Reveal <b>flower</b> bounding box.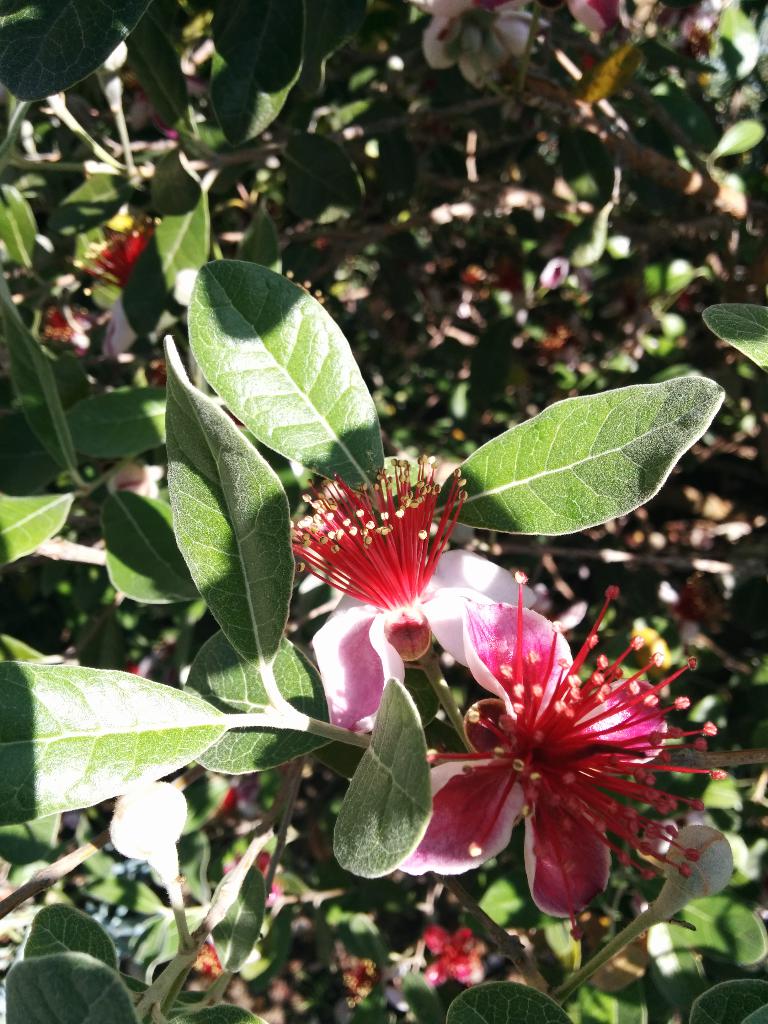
Revealed: box=[303, 454, 572, 749].
